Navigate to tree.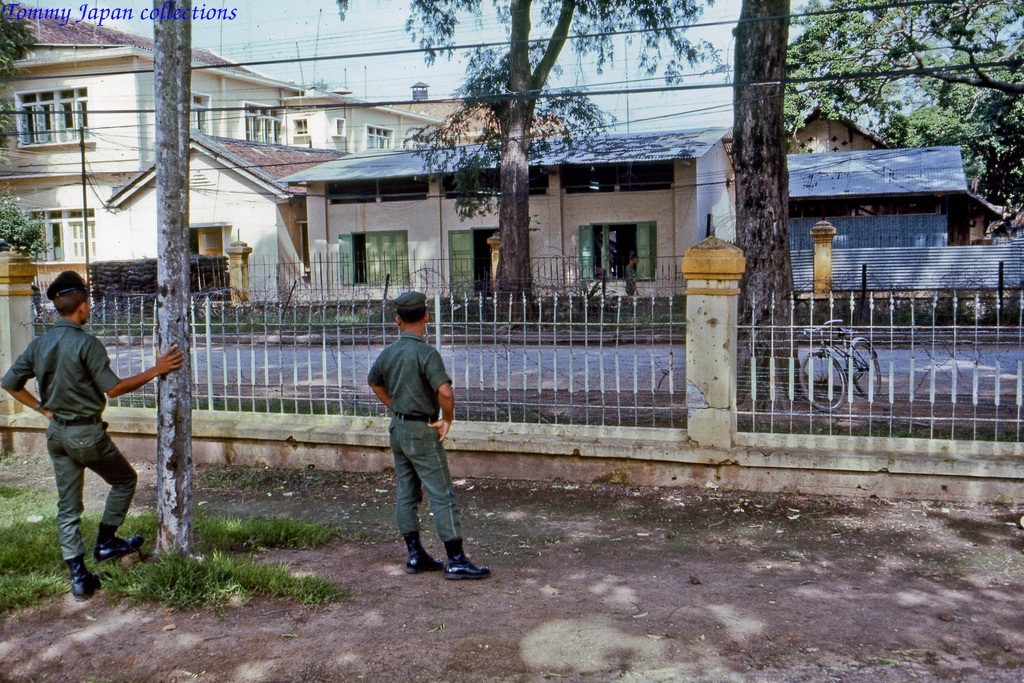
Navigation target: l=731, t=0, r=808, b=404.
